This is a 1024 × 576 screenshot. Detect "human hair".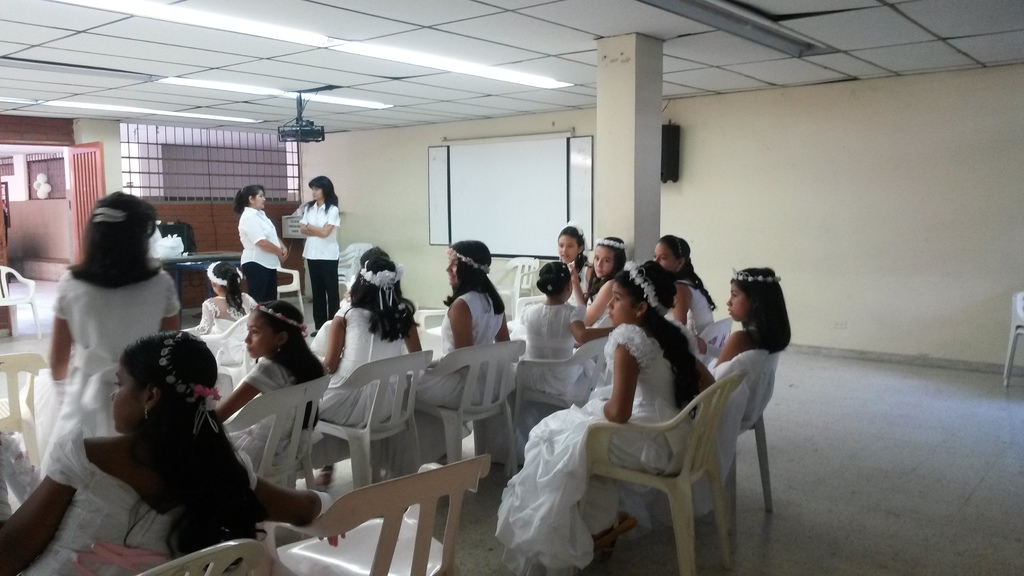
bbox=(359, 247, 388, 262).
